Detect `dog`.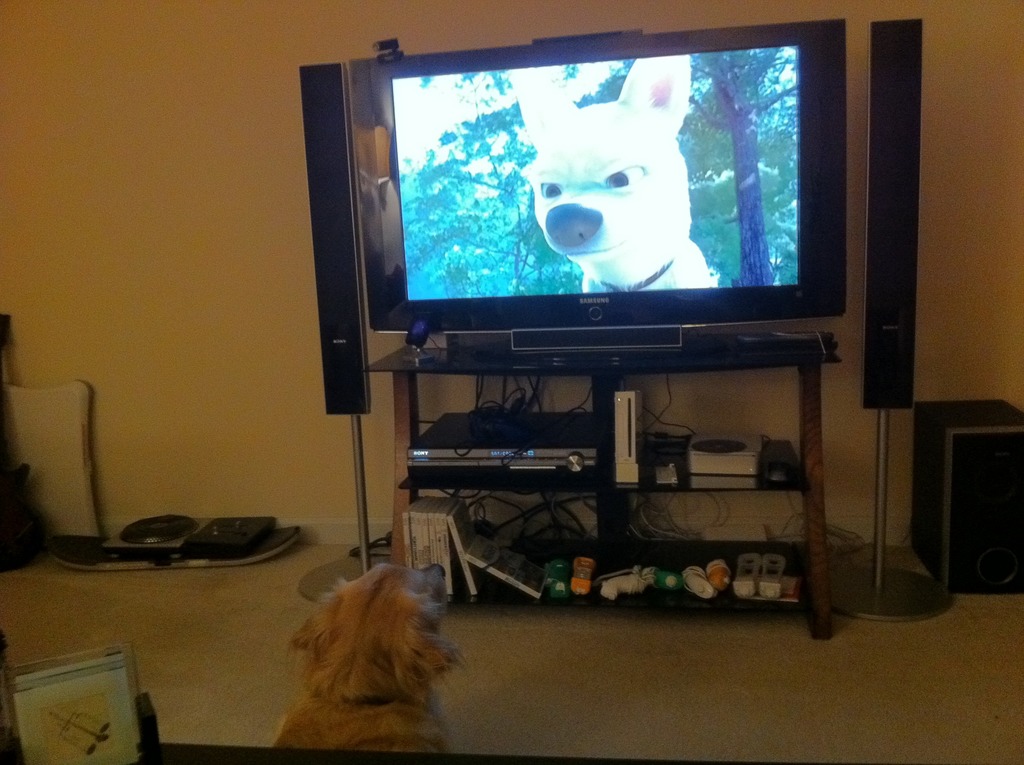
Detected at [left=500, top=51, right=717, bottom=297].
